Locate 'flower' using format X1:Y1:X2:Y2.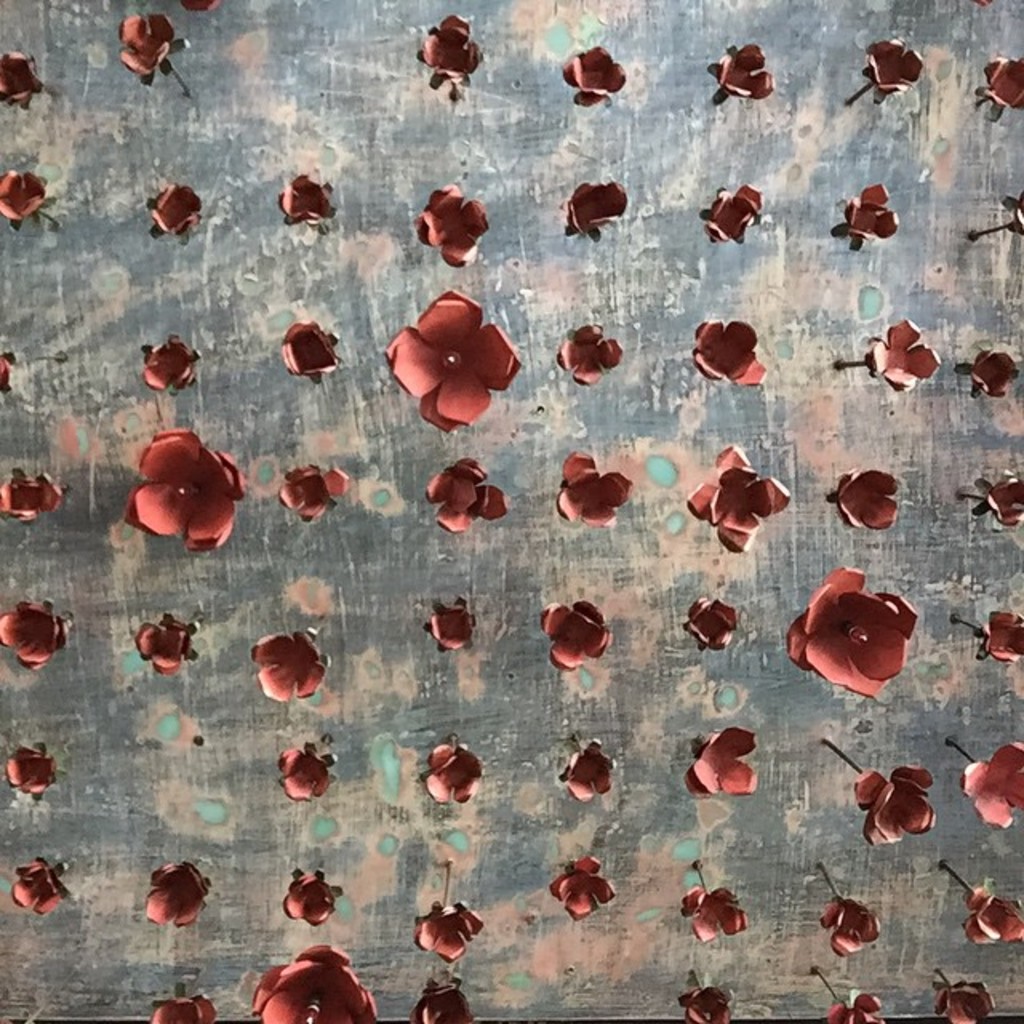
822:893:878:962.
